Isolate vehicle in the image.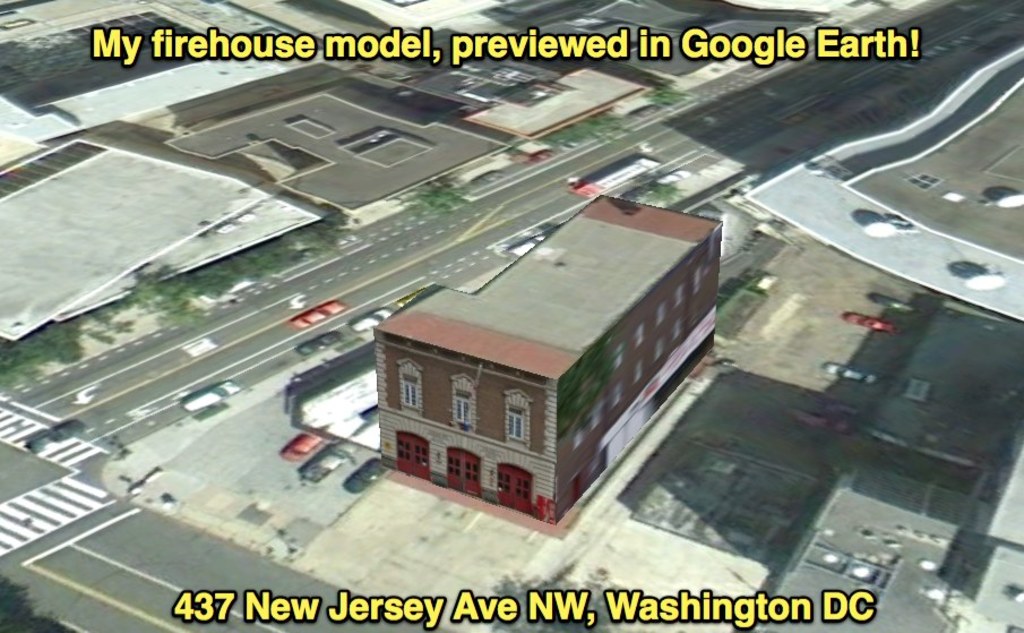
Isolated region: [183,379,240,416].
